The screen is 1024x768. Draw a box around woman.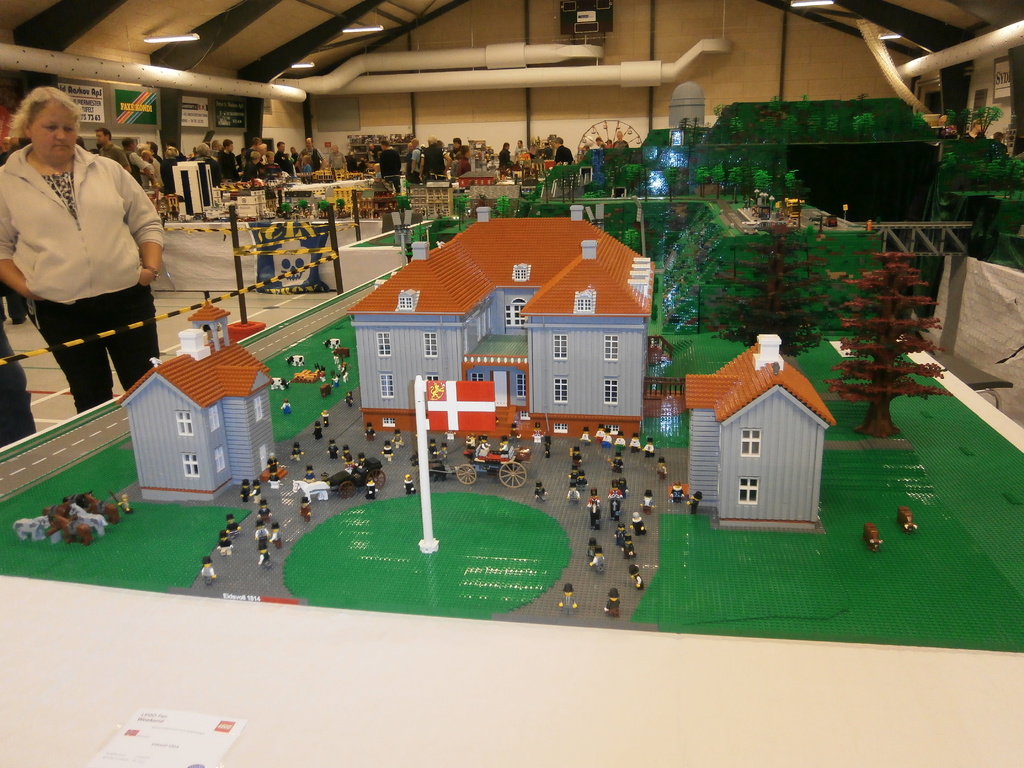
[10, 86, 165, 413].
